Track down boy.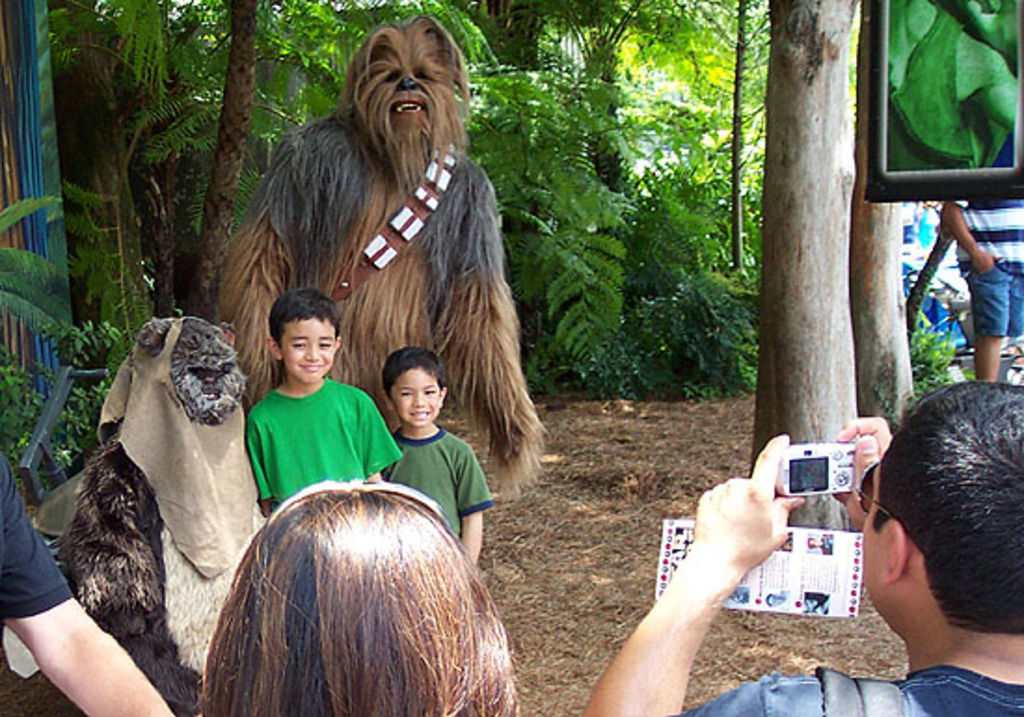
Tracked to bbox=[387, 346, 492, 557].
